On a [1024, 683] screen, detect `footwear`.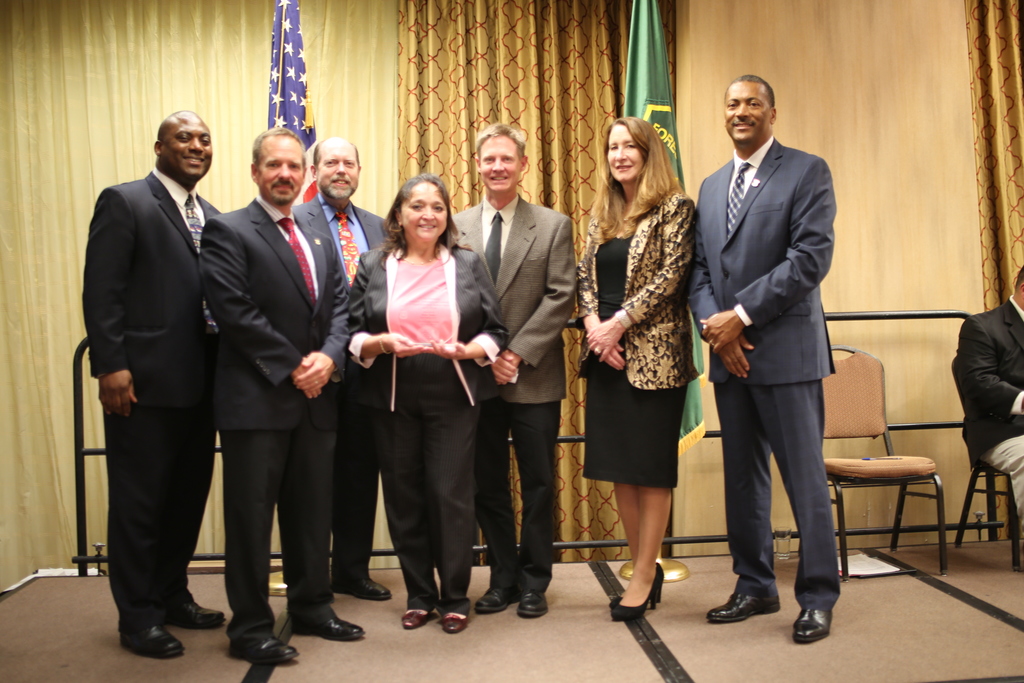
[790,610,833,648].
